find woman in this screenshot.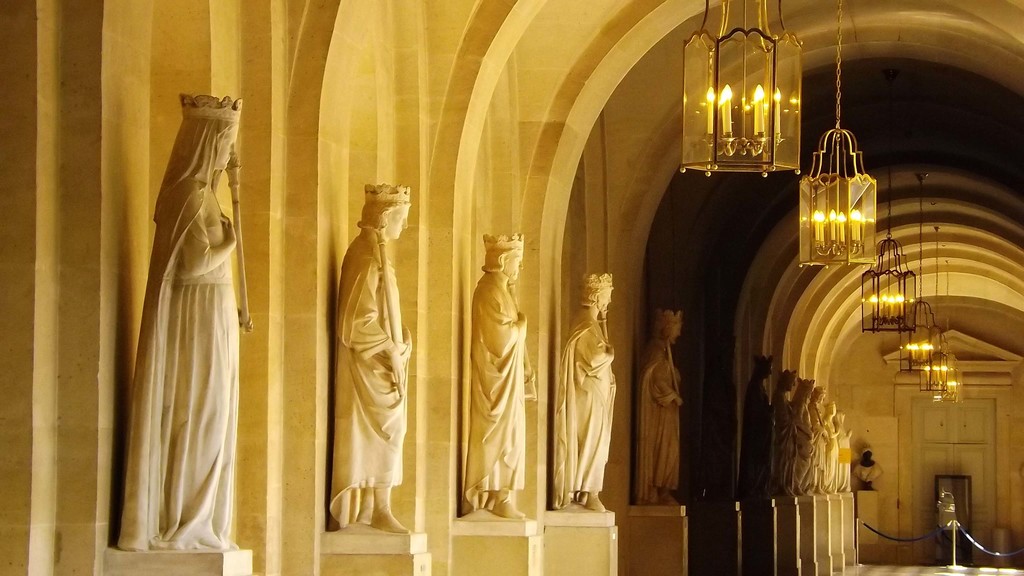
The bounding box for woman is [113,100,247,561].
